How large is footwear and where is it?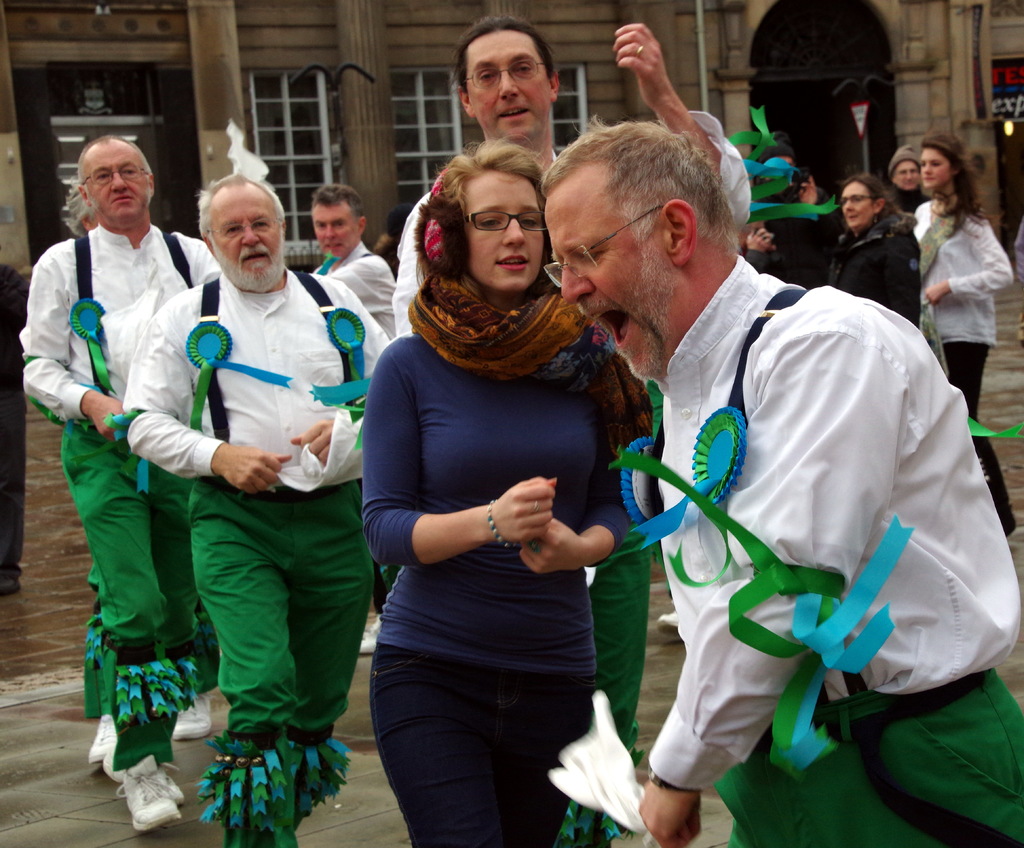
Bounding box: <region>362, 616, 383, 653</region>.
